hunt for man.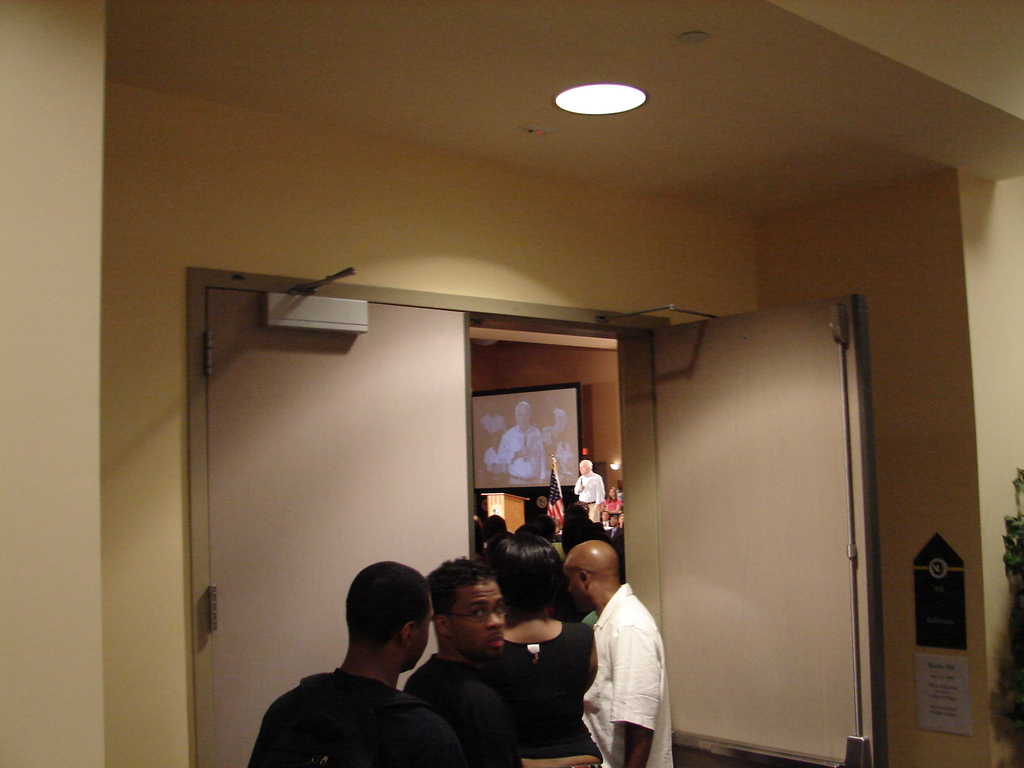
Hunted down at 556 535 678 767.
